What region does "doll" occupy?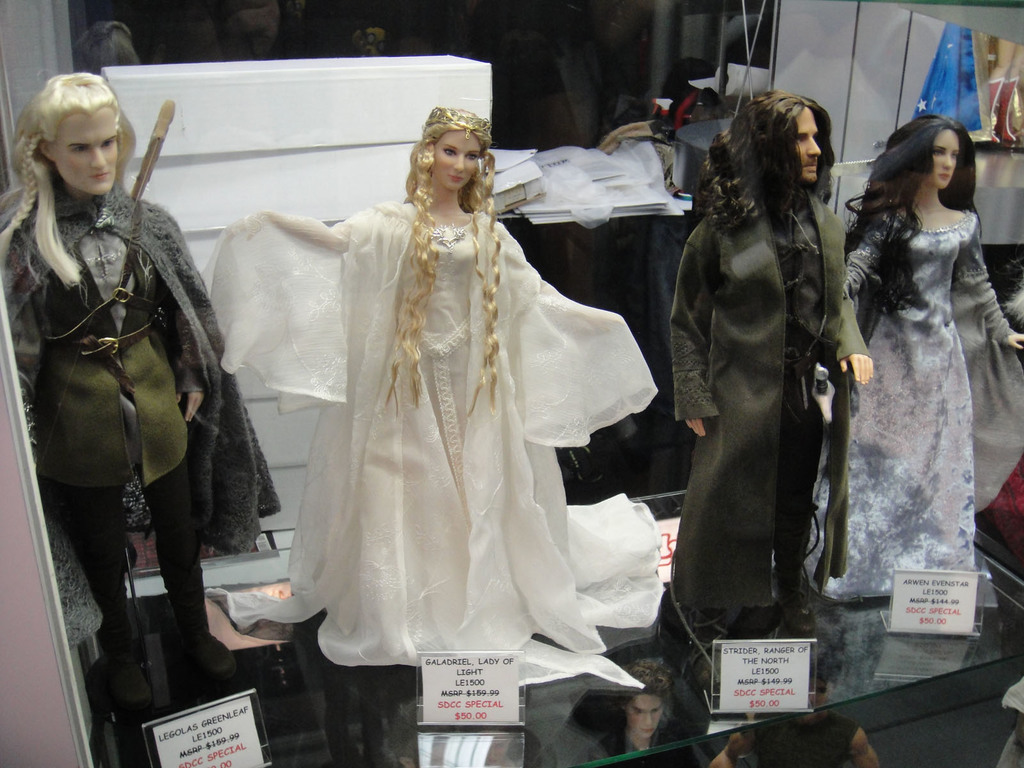
[x1=599, y1=653, x2=698, y2=767].
